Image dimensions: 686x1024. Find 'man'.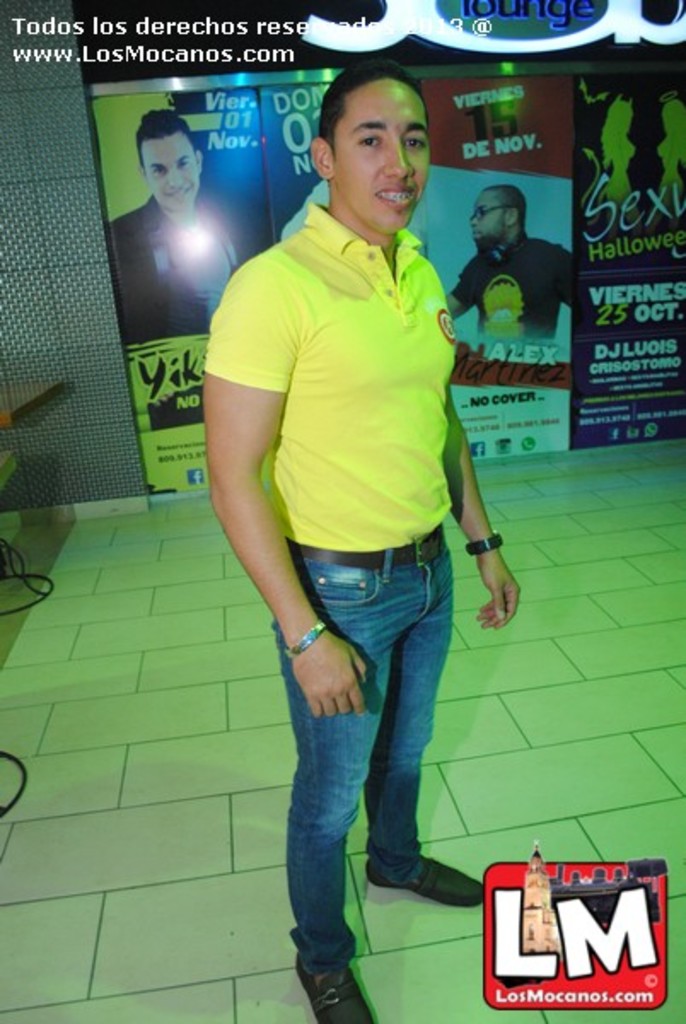
[x1=447, y1=184, x2=582, y2=355].
